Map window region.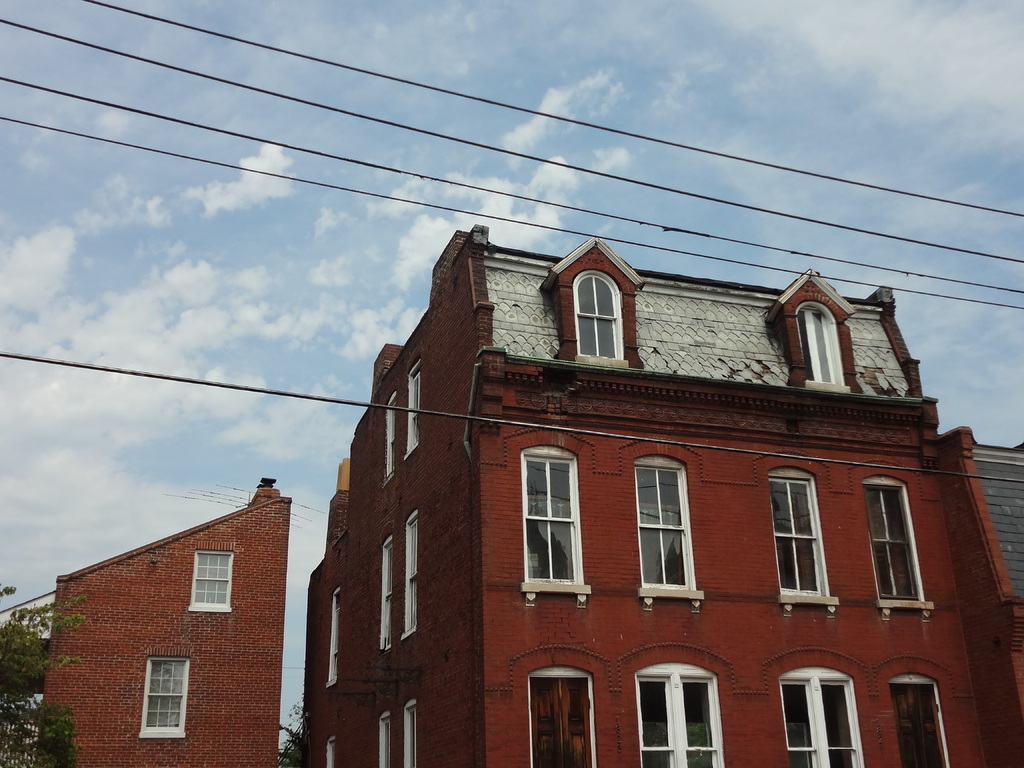
Mapped to box(148, 660, 184, 728).
